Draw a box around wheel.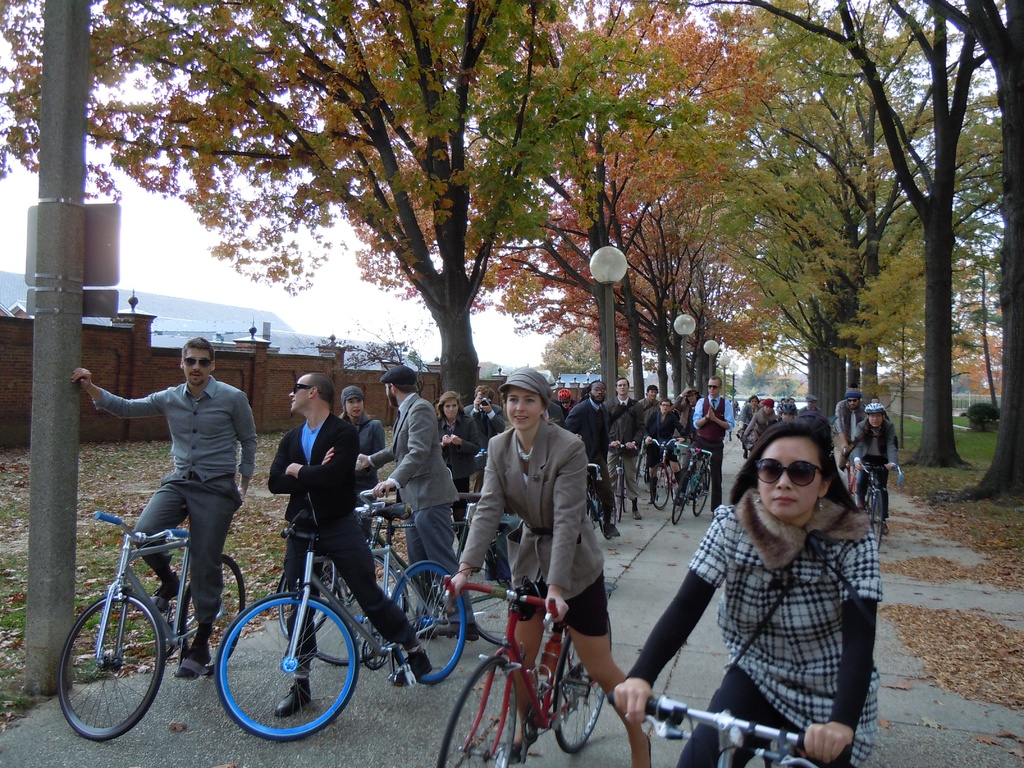
bbox=(438, 657, 520, 767).
